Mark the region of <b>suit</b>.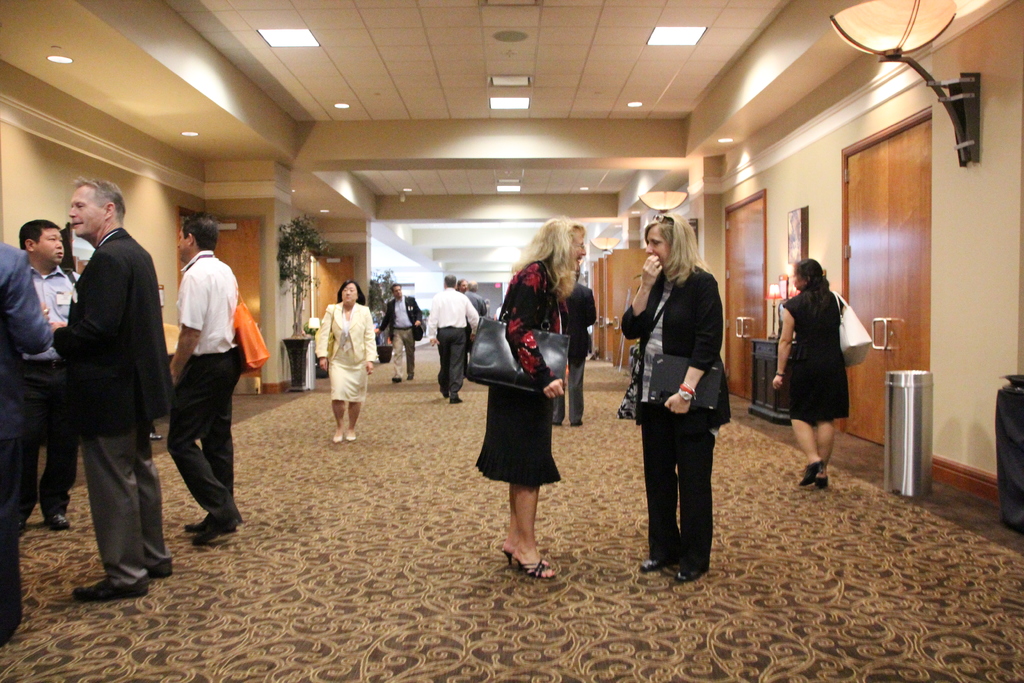
Region: region(552, 279, 596, 422).
